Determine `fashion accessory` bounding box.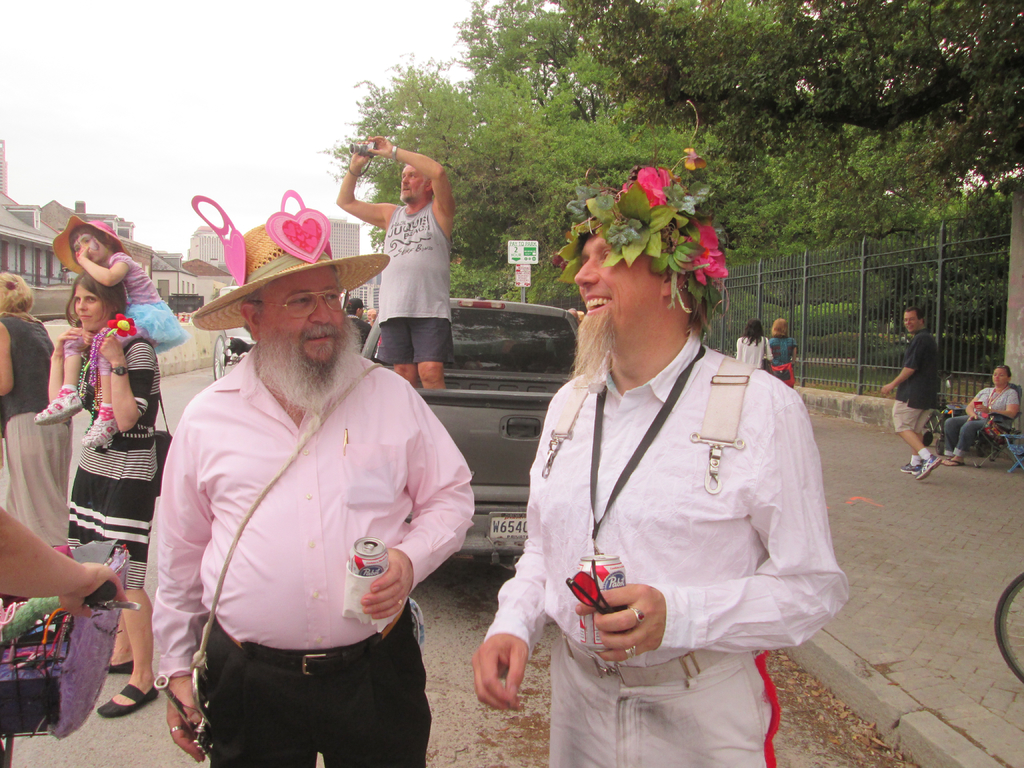
Determined: box=[109, 364, 131, 376].
